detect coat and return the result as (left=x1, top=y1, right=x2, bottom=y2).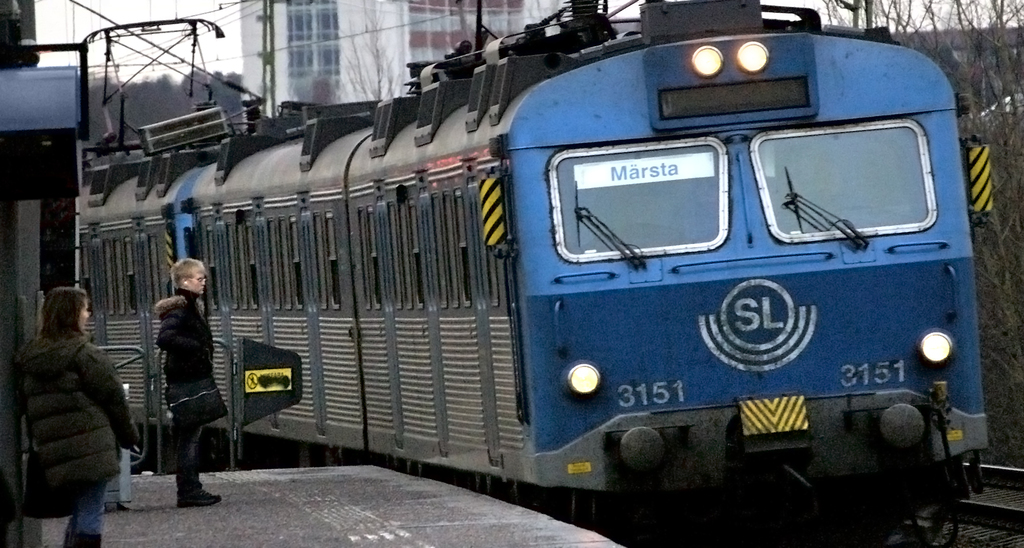
(left=16, top=277, right=121, bottom=524).
